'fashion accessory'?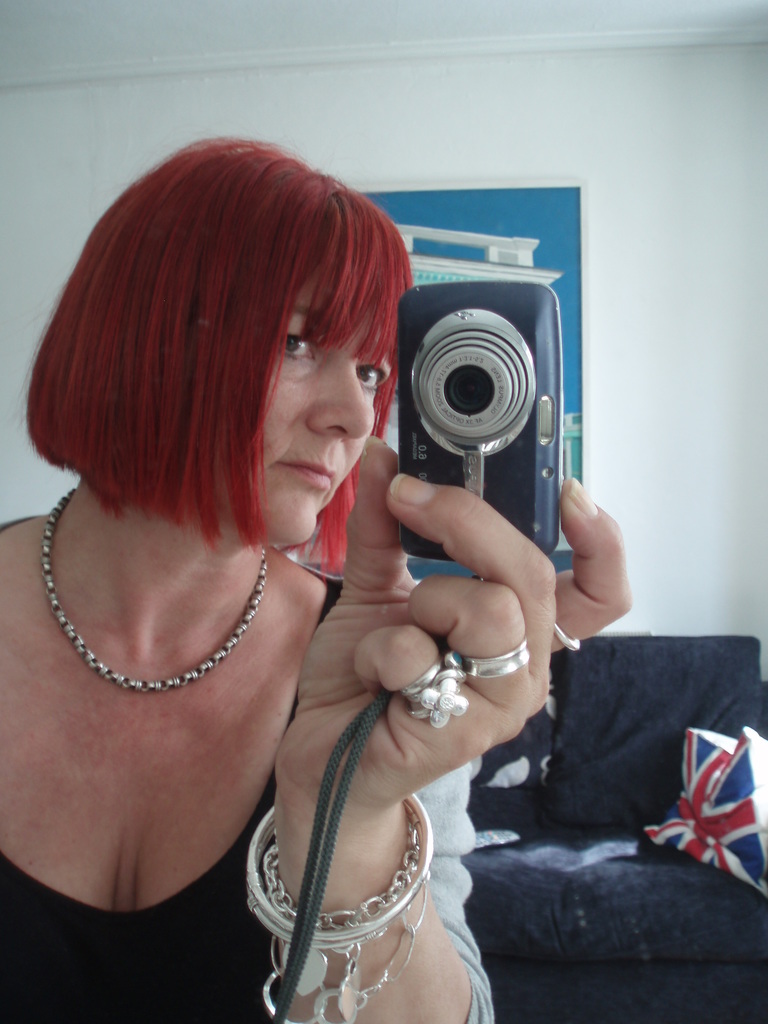
detection(236, 785, 435, 1023)
